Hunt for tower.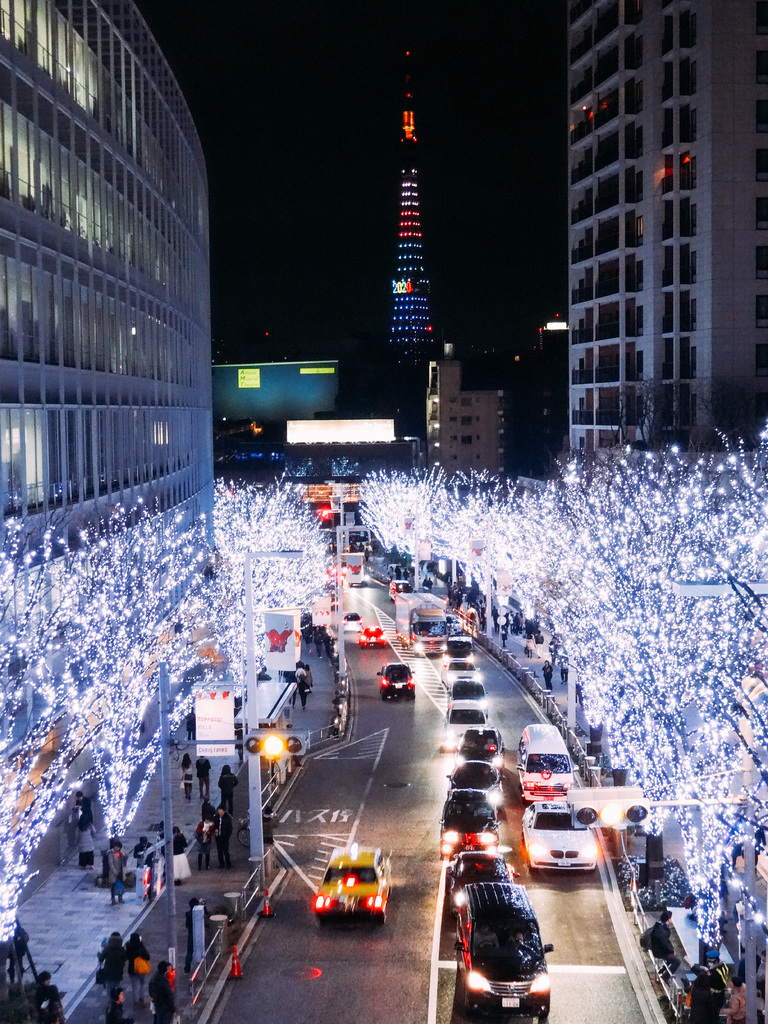
Hunted down at <region>539, 311, 555, 433</region>.
